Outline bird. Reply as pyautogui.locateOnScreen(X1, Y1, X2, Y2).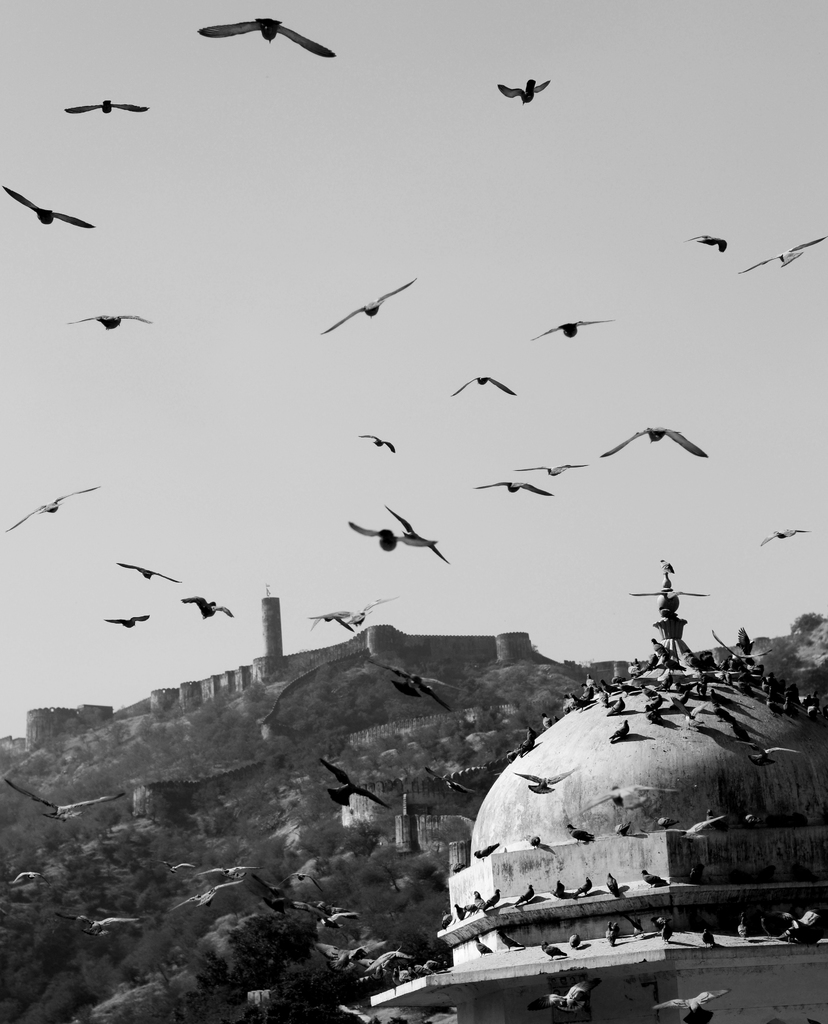
pyautogui.locateOnScreen(308, 613, 355, 638).
